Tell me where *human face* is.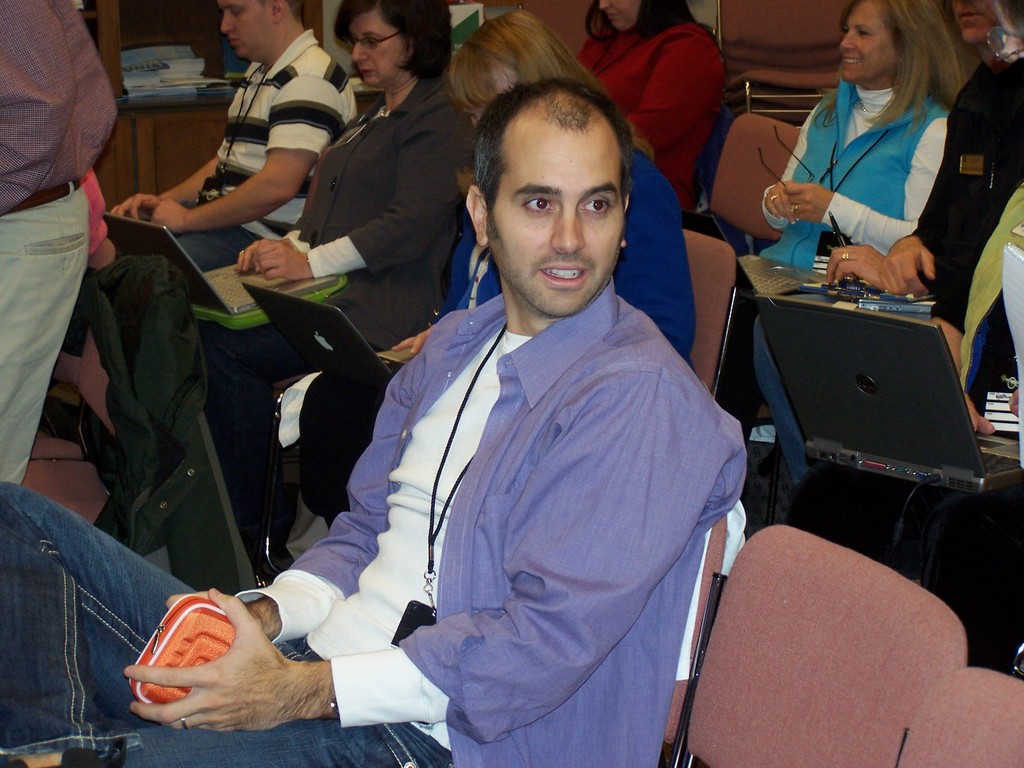
*human face* is at [left=599, top=0, right=638, bottom=42].
